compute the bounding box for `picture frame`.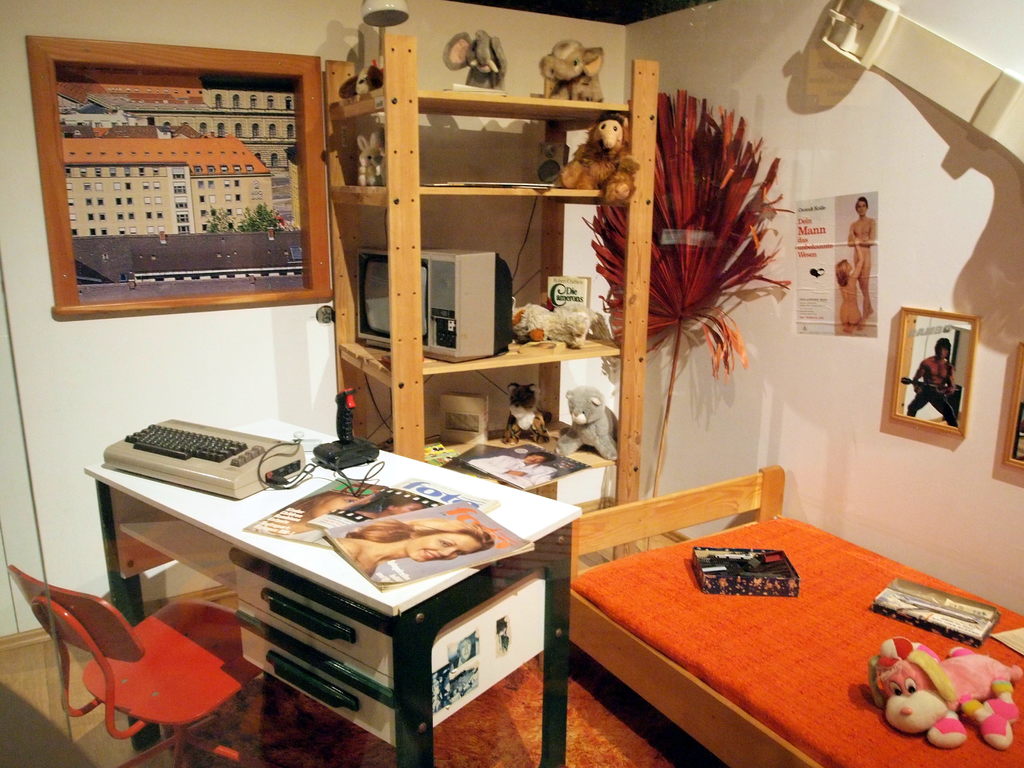
bbox=(997, 342, 1023, 468).
